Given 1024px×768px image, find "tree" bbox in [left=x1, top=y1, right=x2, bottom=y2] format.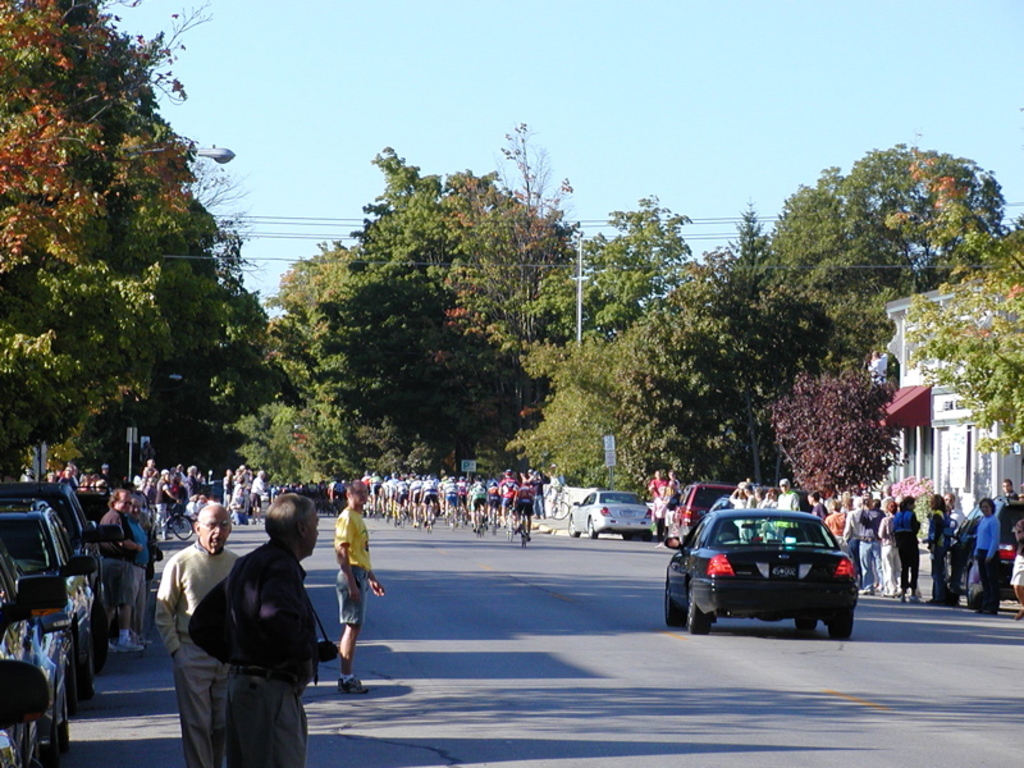
[left=765, top=141, right=1006, bottom=364].
